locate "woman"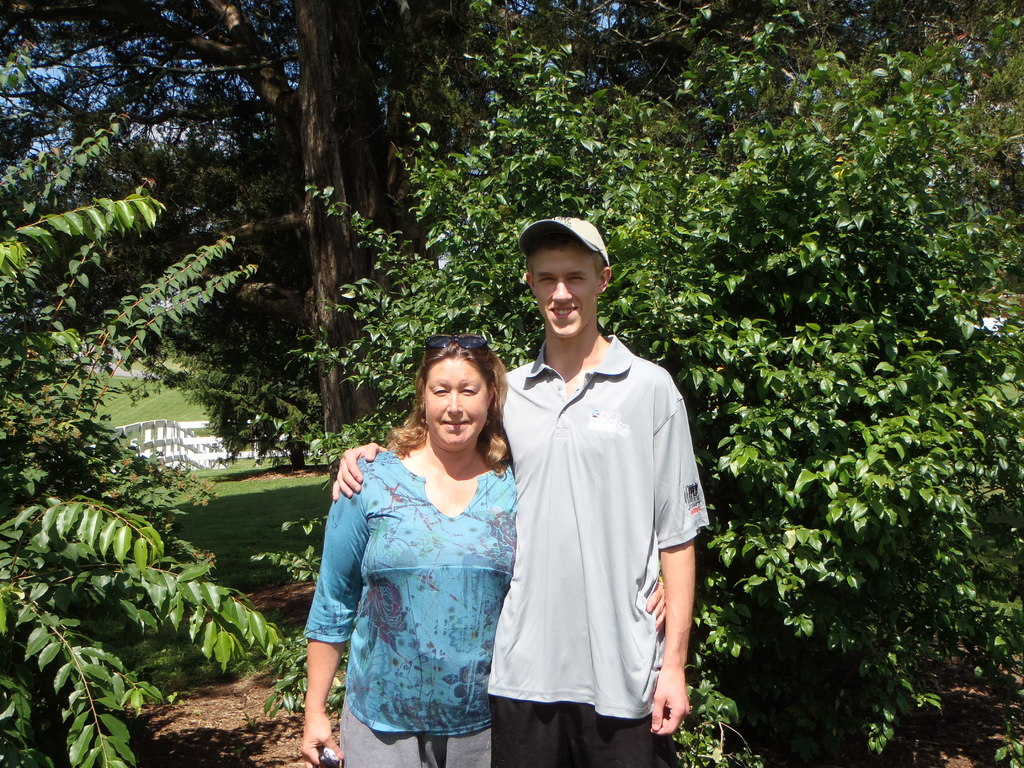
BBox(356, 347, 537, 686)
